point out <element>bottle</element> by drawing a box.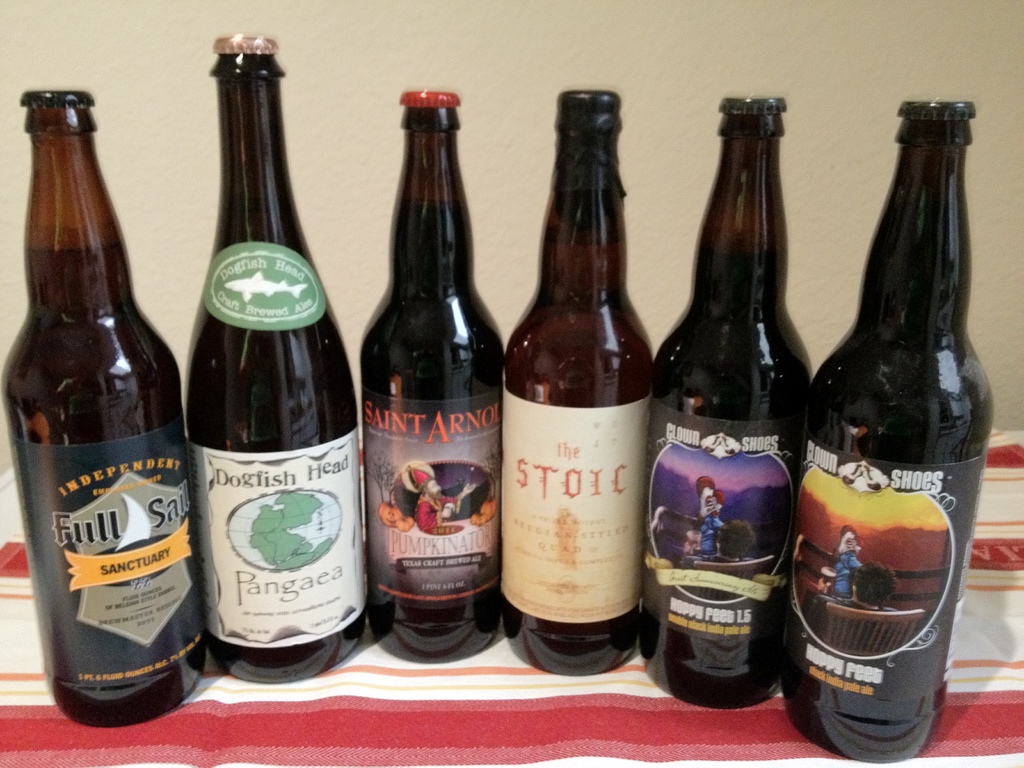
<bbox>359, 92, 519, 660</bbox>.
